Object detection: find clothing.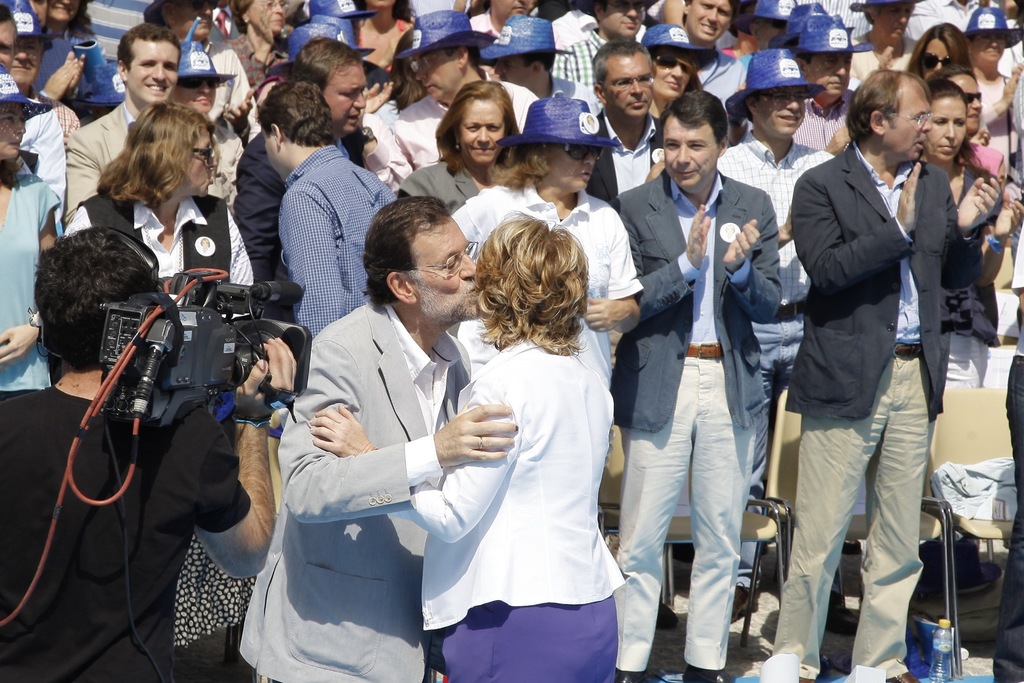
bbox=(212, 34, 280, 128).
